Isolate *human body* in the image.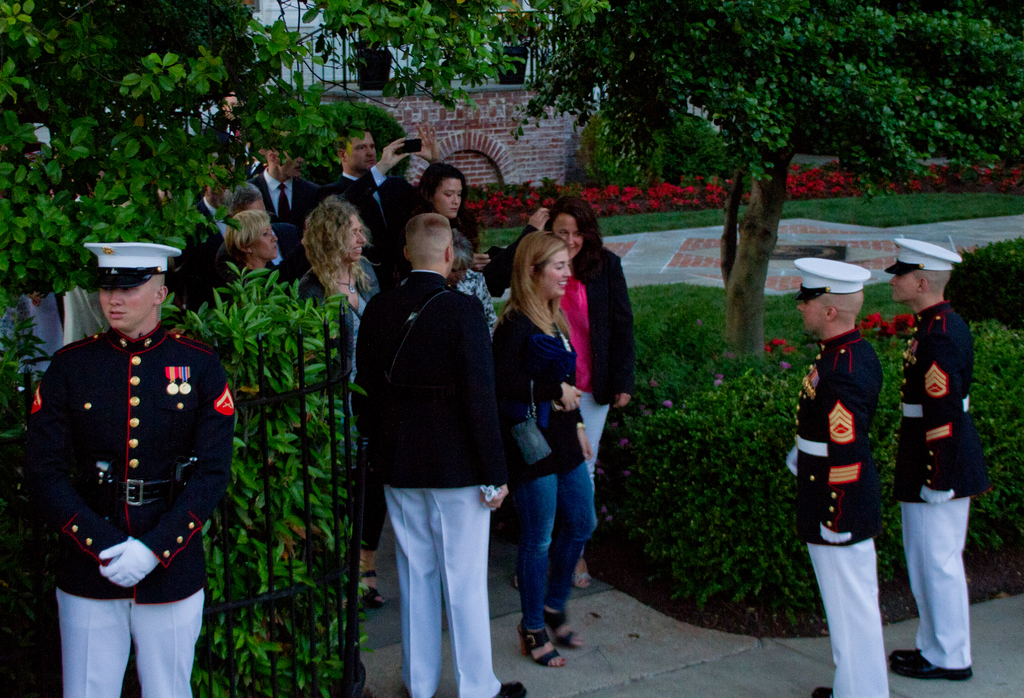
Isolated region: box=[355, 195, 521, 688].
